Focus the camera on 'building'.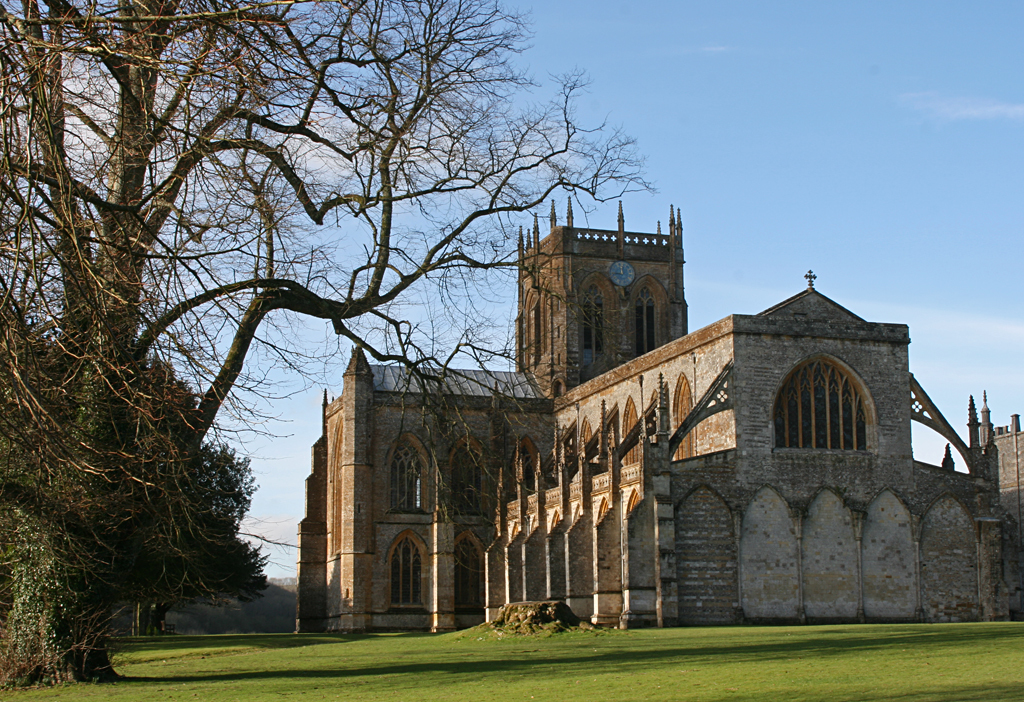
Focus region: <bbox>296, 195, 1023, 626</bbox>.
